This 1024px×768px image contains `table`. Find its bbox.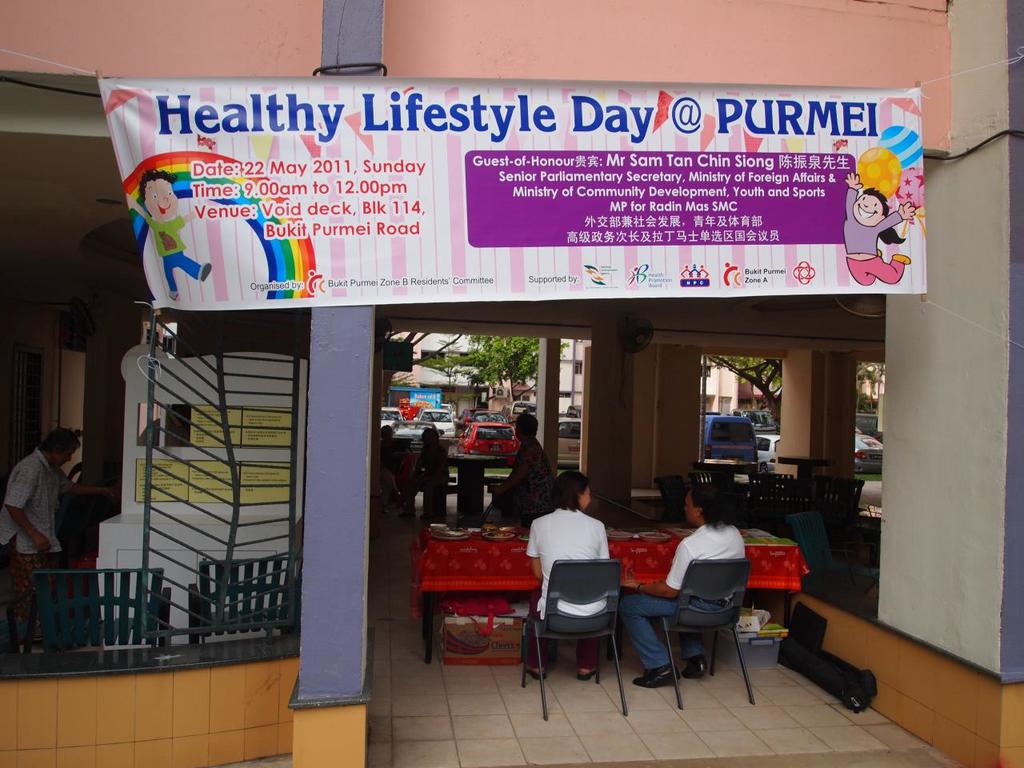
x1=450 y1=458 x2=511 y2=513.
